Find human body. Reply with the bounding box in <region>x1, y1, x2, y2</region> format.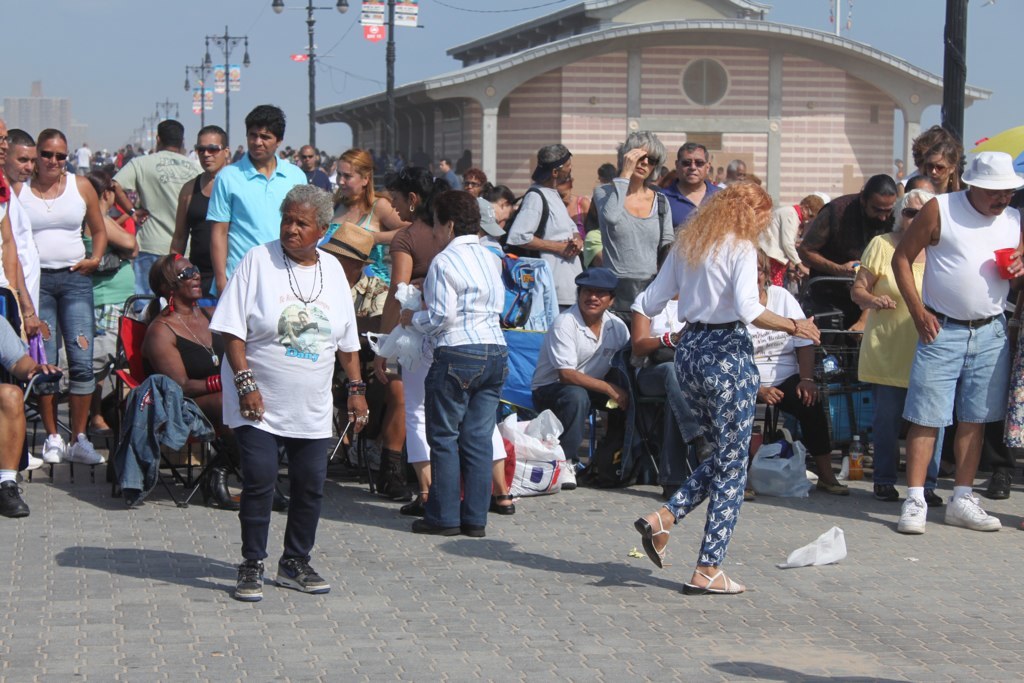
<region>198, 155, 353, 593</region>.
